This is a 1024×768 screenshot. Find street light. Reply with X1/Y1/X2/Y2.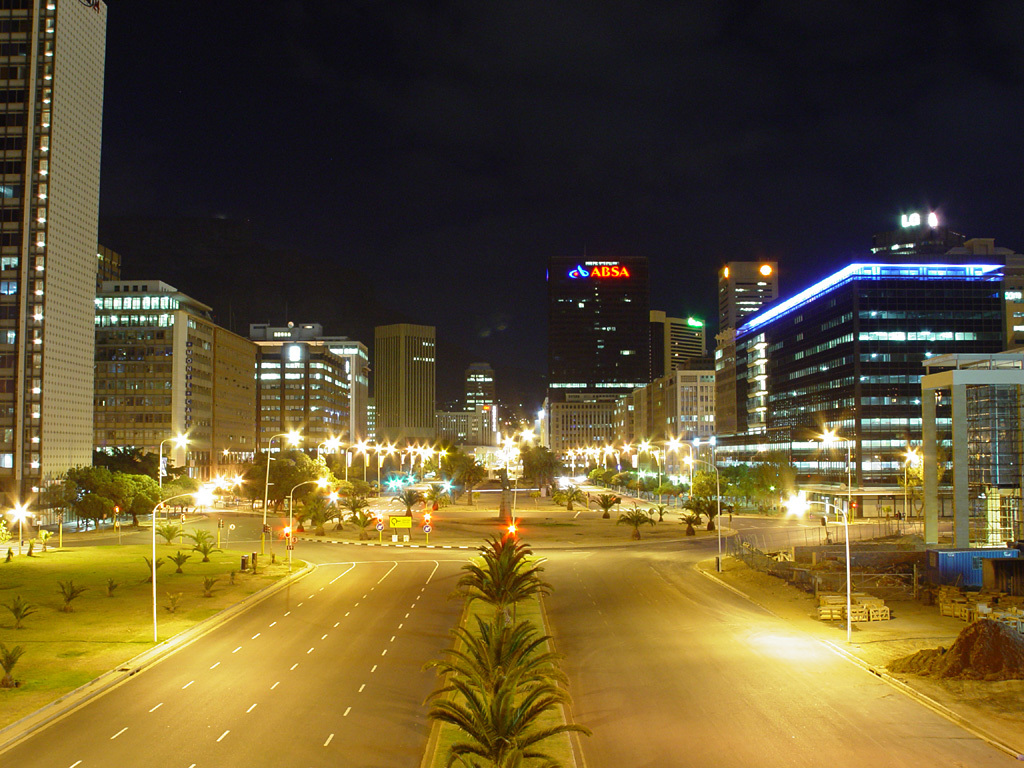
606/442/618/480.
